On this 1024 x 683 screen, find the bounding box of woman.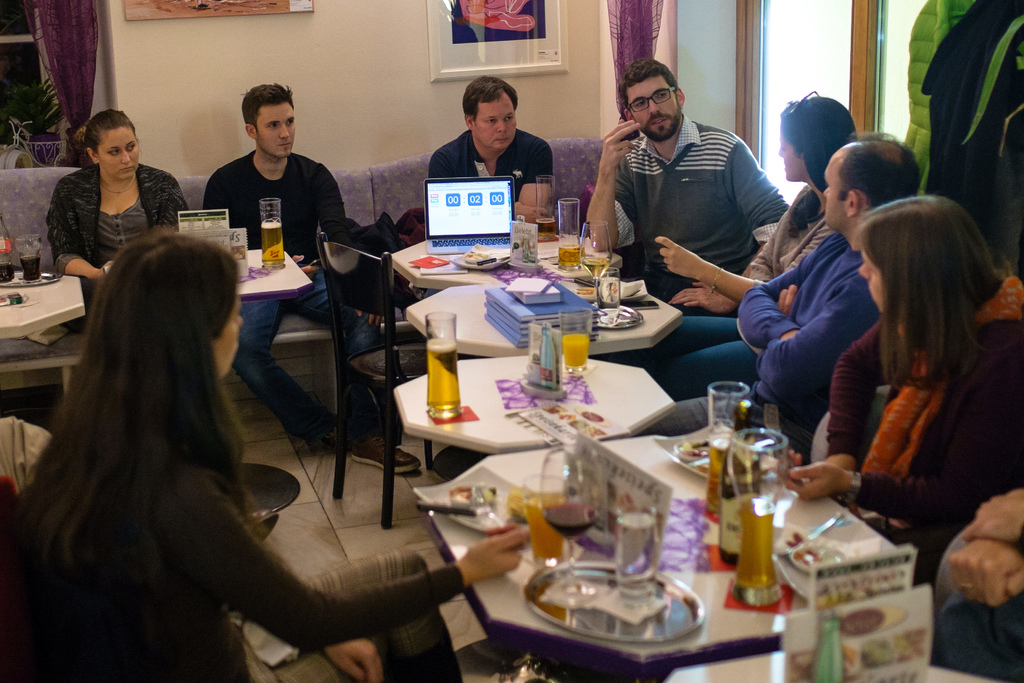
Bounding box: detection(45, 109, 203, 328).
